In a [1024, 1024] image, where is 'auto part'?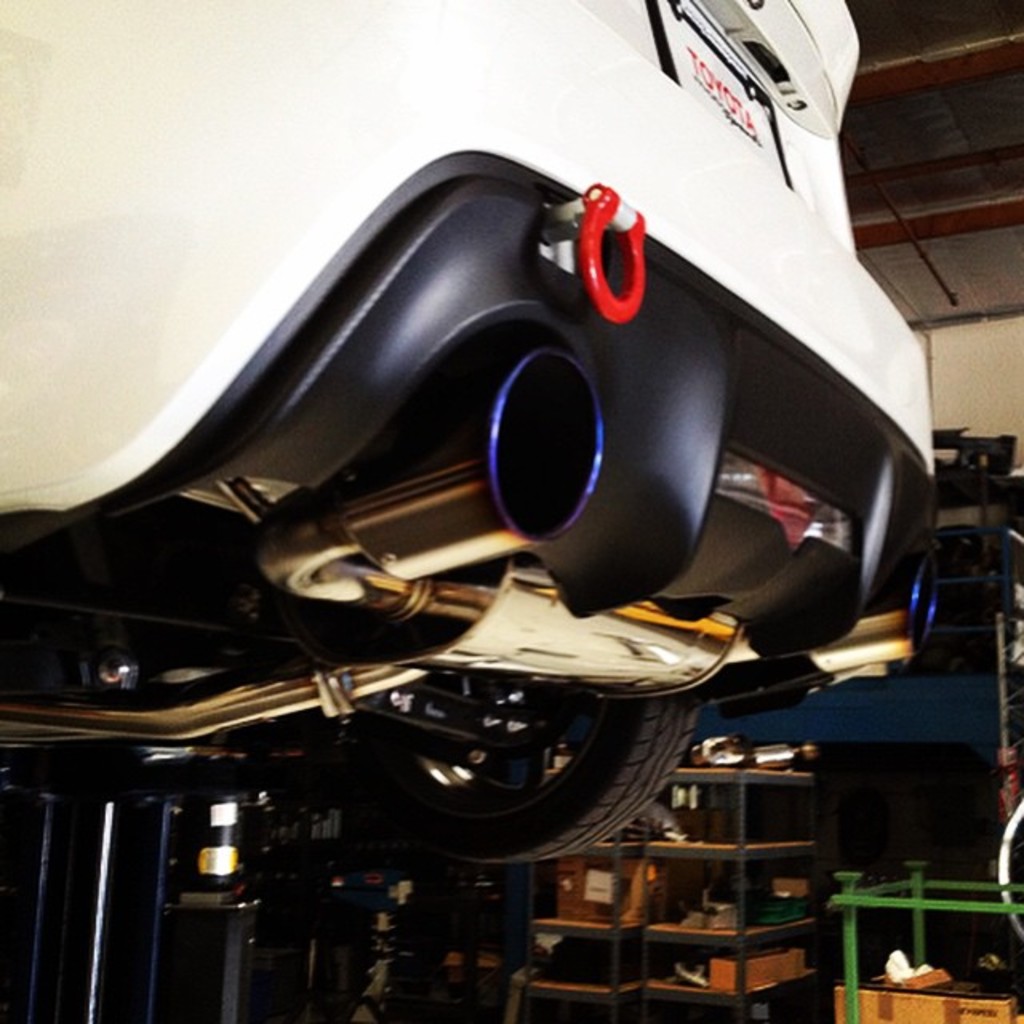
{"x1": 245, "y1": 352, "x2": 600, "y2": 610}.
